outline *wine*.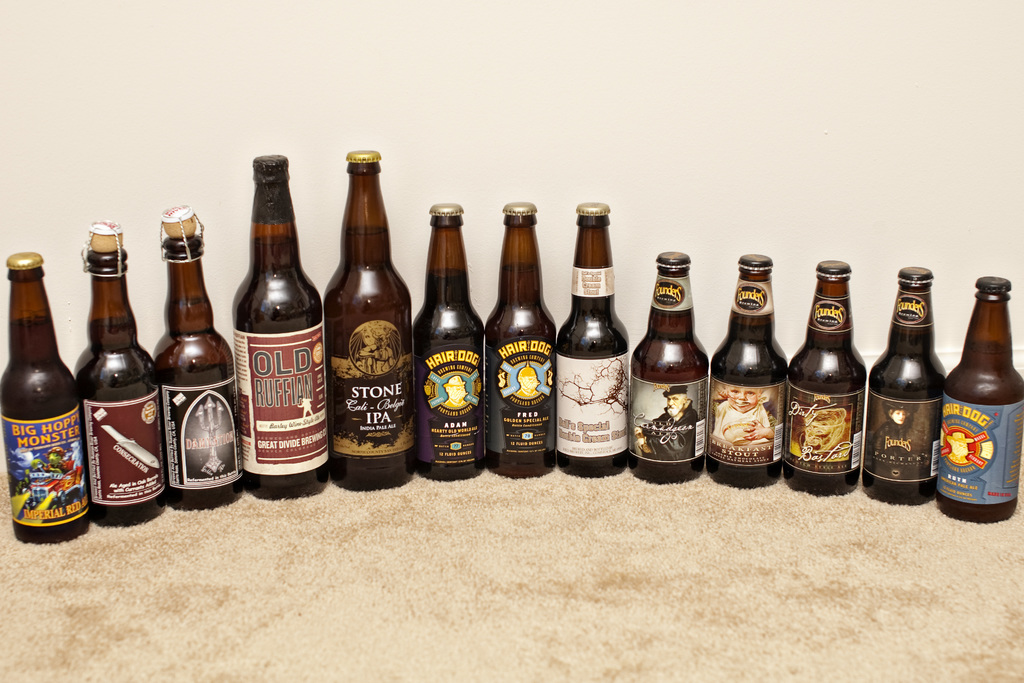
Outline: [x1=557, y1=210, x2=638, y2=475].
